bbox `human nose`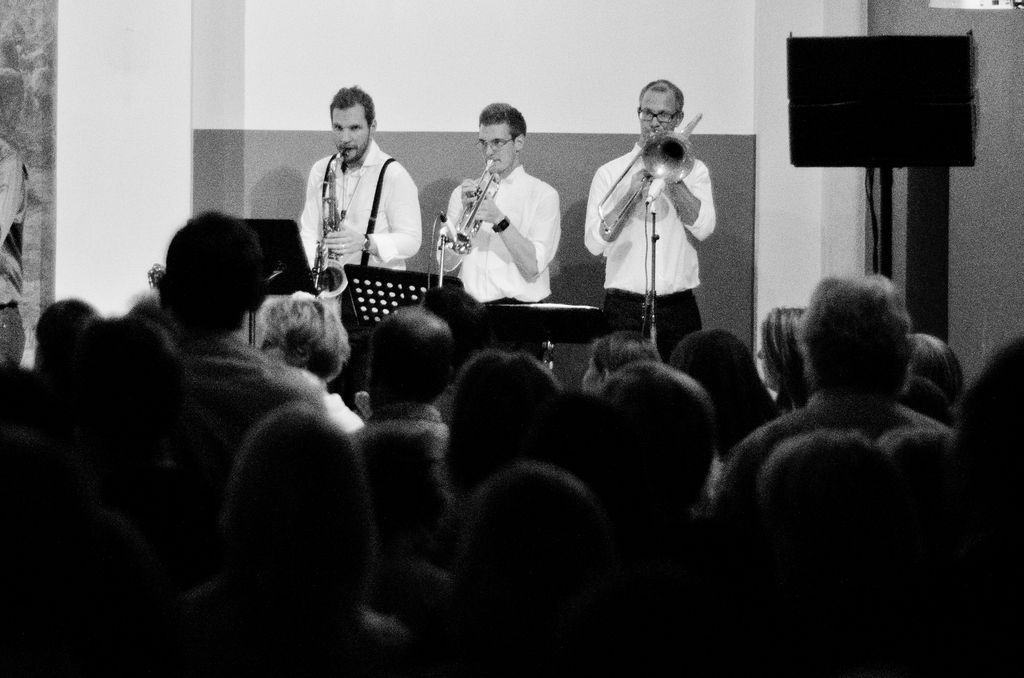
649, 113, 661, 126
